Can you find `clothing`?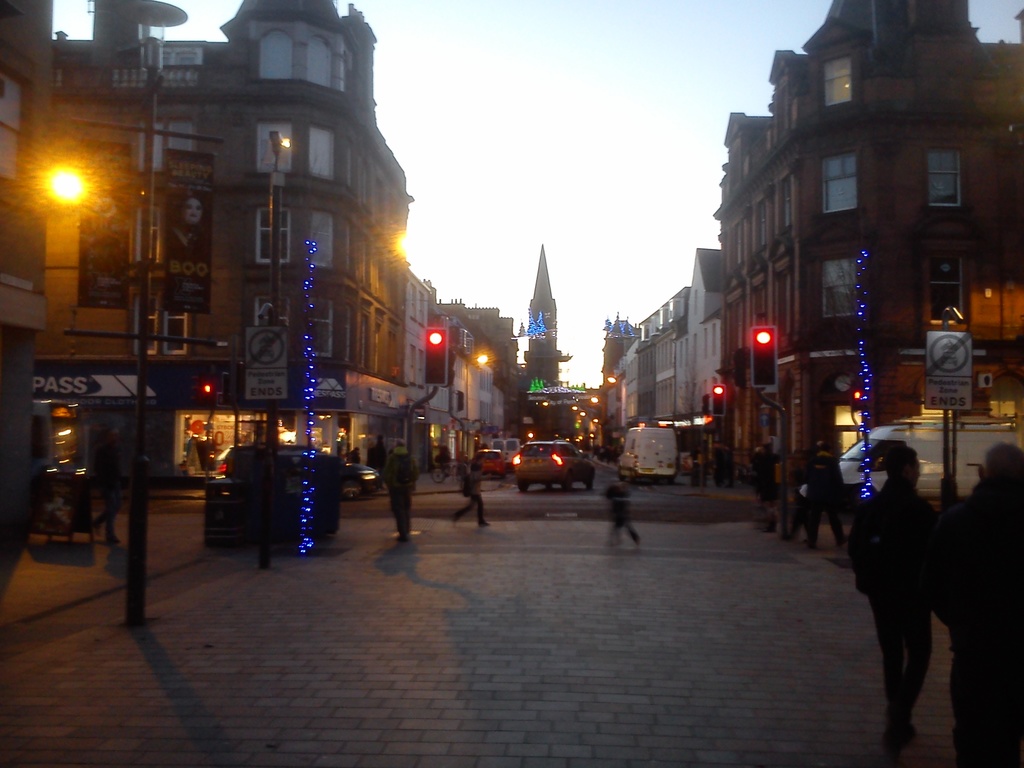
Yes, bounding box: [x1=926, y1=483, x2=1023, y2=767].
